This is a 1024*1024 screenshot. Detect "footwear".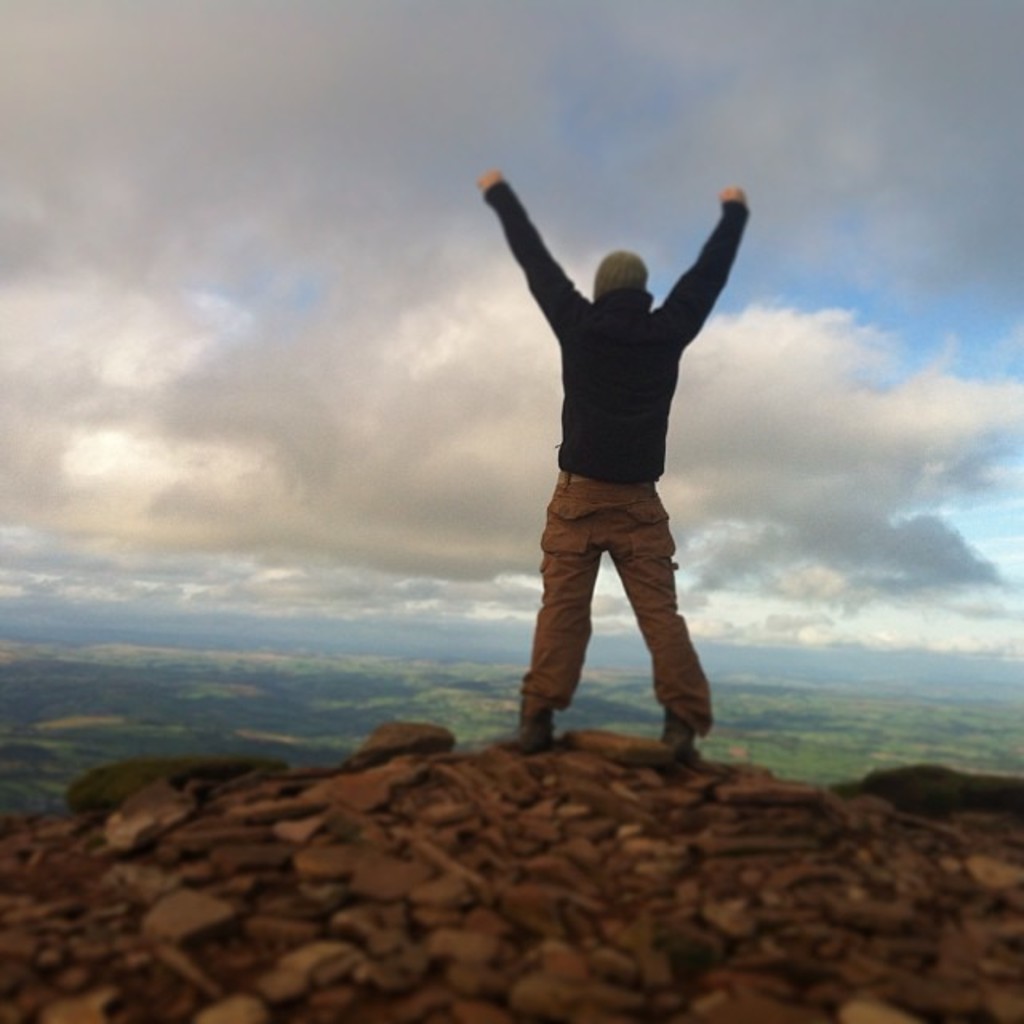
BBox(658, 714, 702, 749).
